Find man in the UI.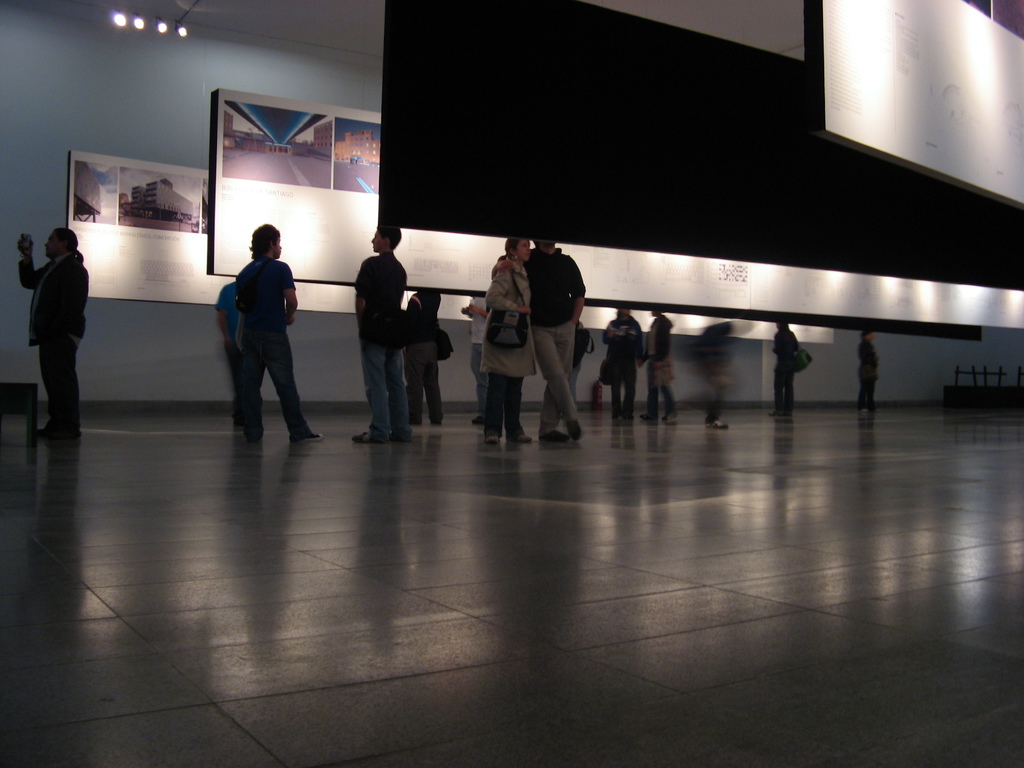
UI element at (x1=486, y1=236, x2=595, y2=447).
